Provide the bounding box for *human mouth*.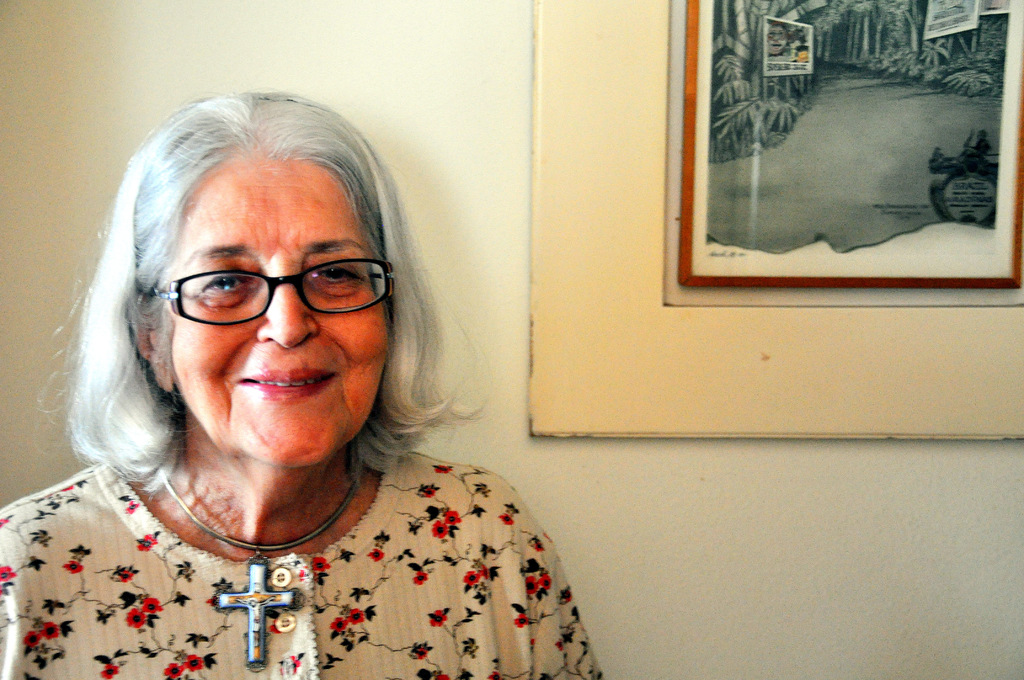
pyautogui.locateOnScreen(231, 360, 344, 405).
